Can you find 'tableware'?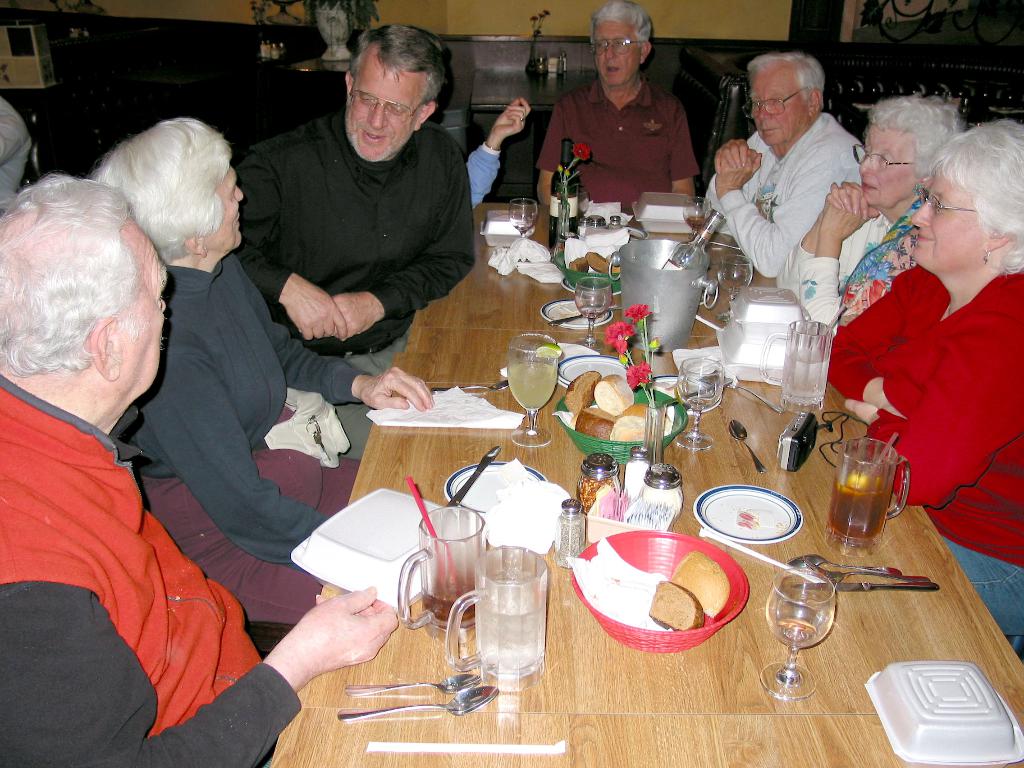
Yes, bounding box: <region>575, 456, 619, 518</region>.
